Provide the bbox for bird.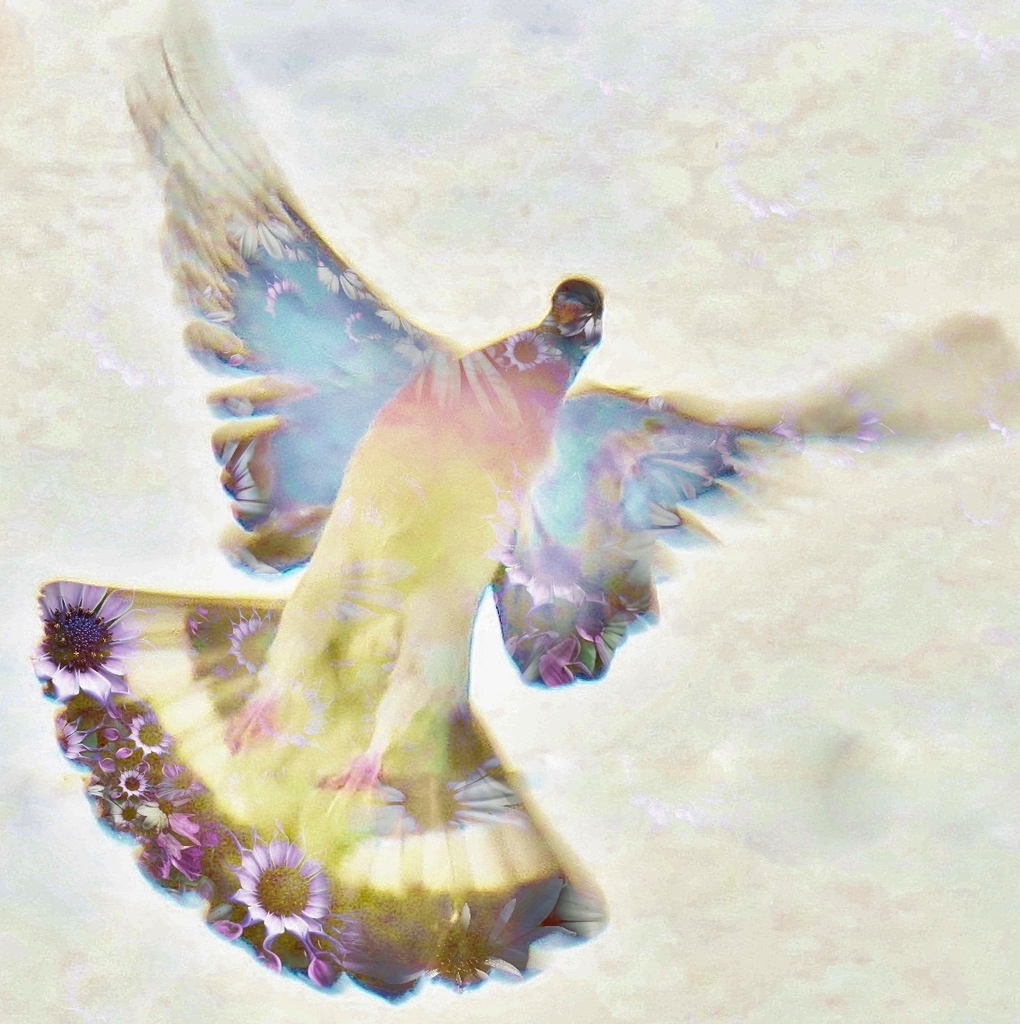
[left=42, top=139, right=812, bottom=902].
